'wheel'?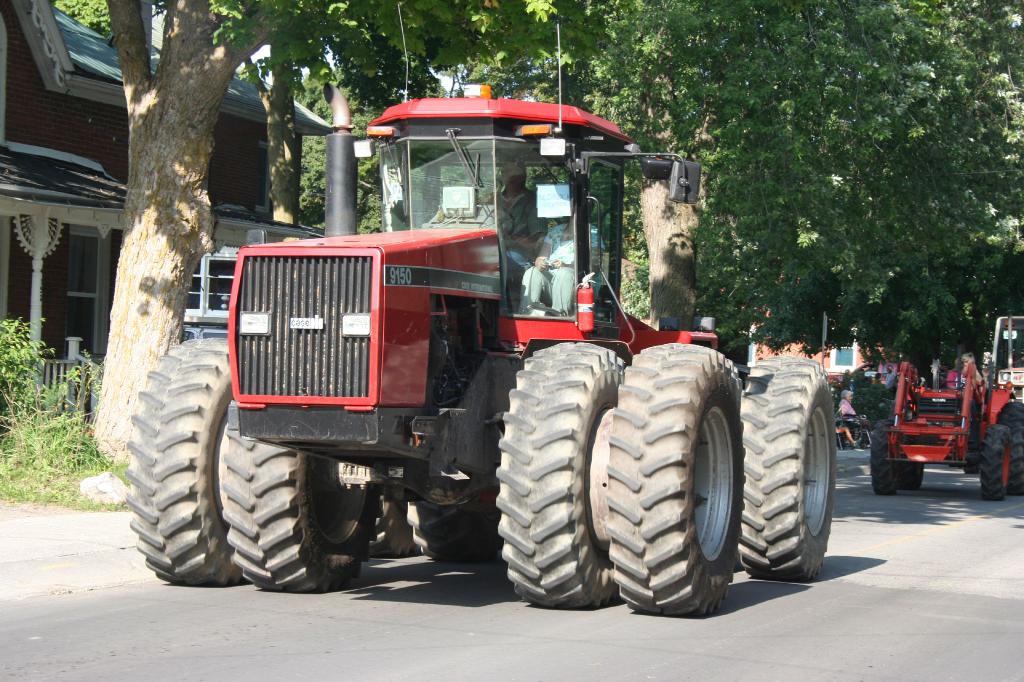
pyautogui.locateOnScreen(477, 202, 517, 235)
